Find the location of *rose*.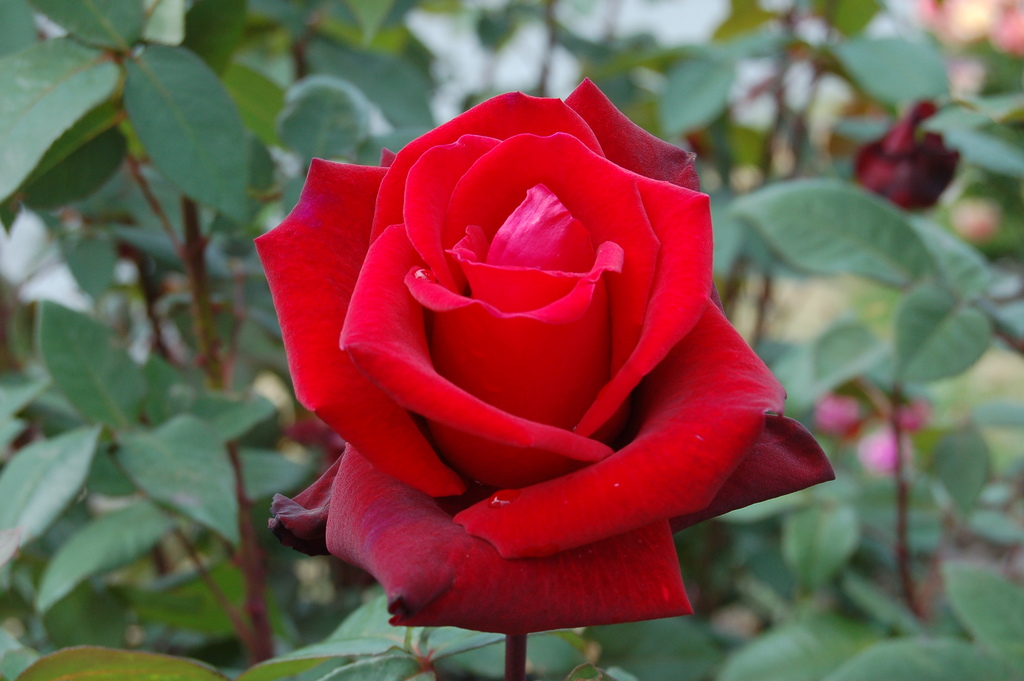
Location: 252/74/835/637.
